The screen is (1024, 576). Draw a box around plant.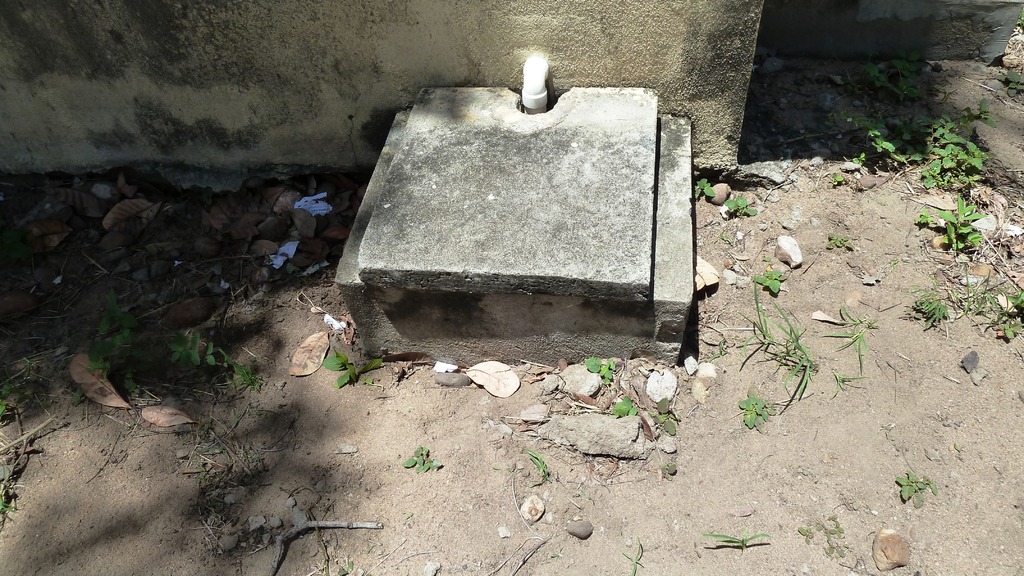
[152, 329, 256, 386].
